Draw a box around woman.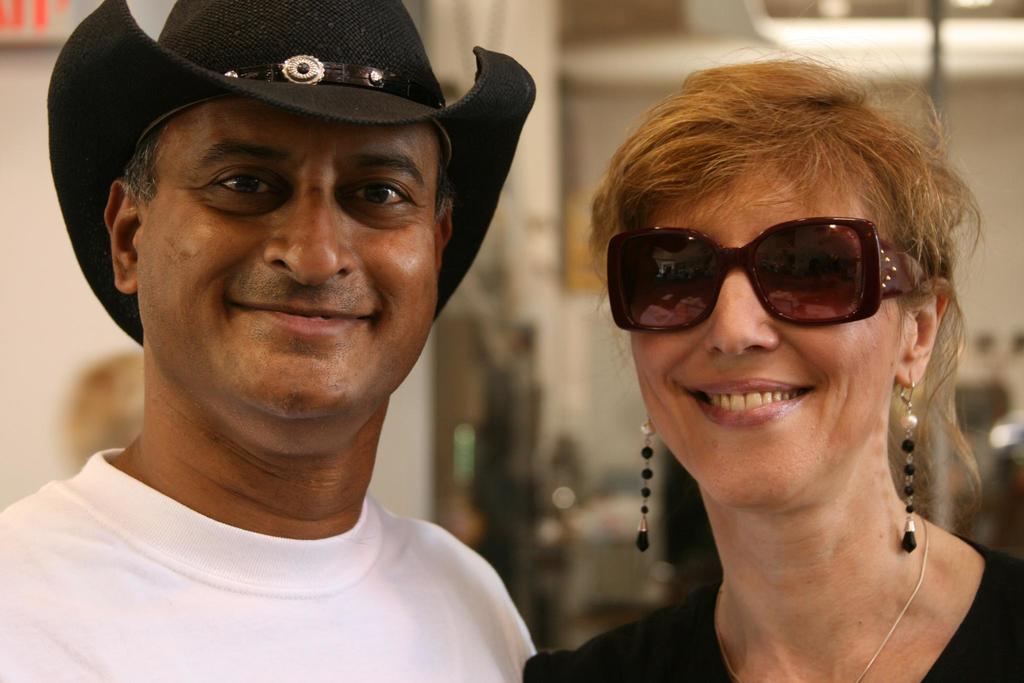
Rect(524, 45, 1023, 682).
